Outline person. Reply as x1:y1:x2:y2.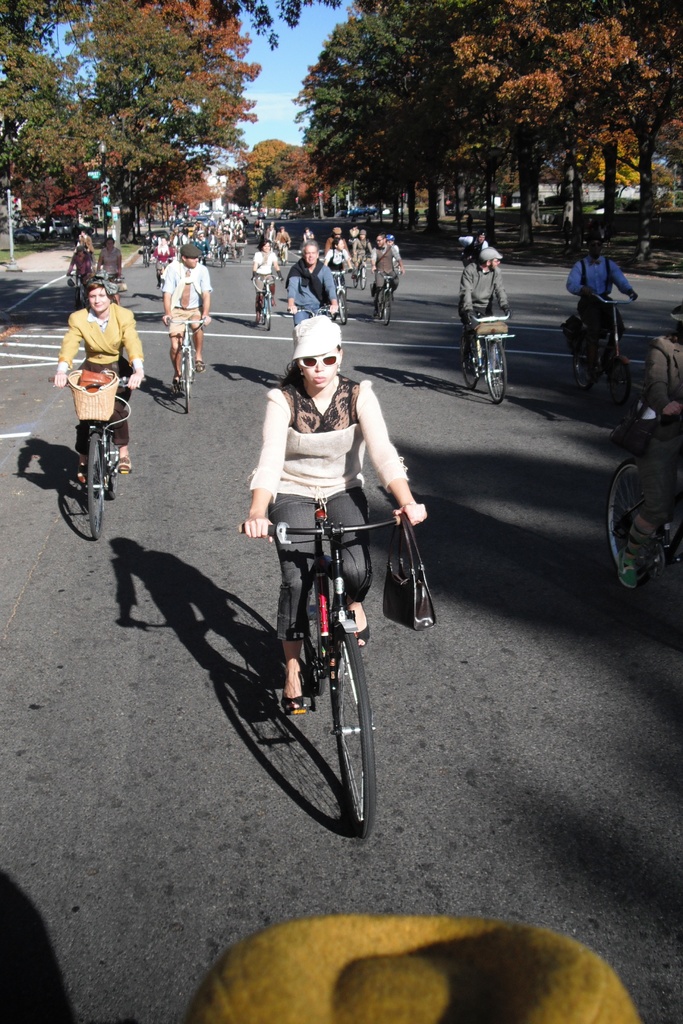
52:268:143:484.
